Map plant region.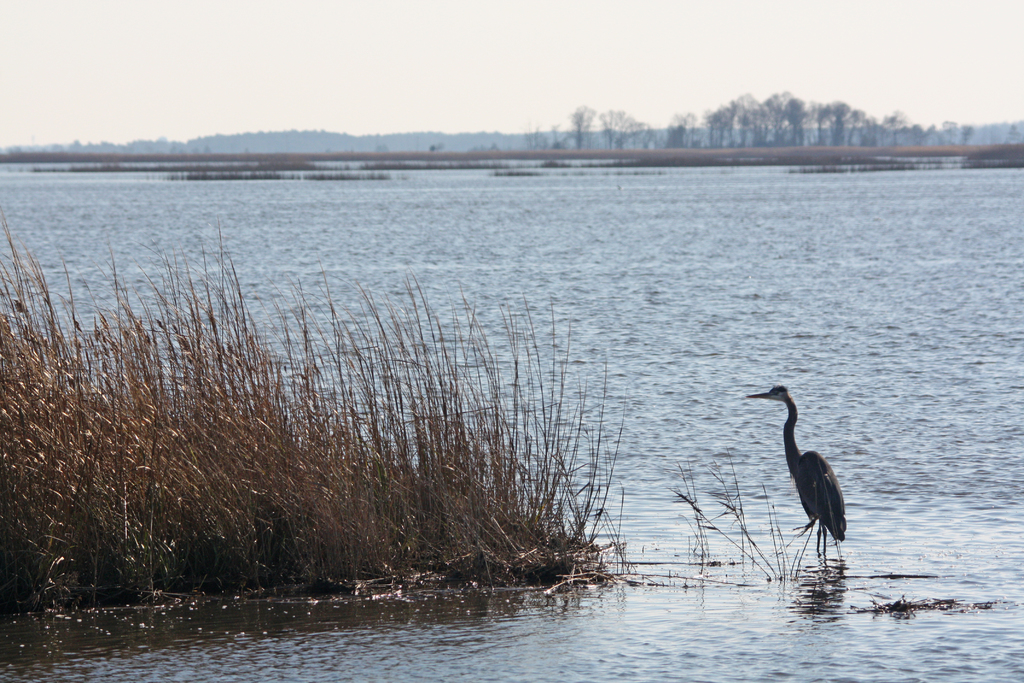
Mapped to <box>684,461,716,566</box>.
